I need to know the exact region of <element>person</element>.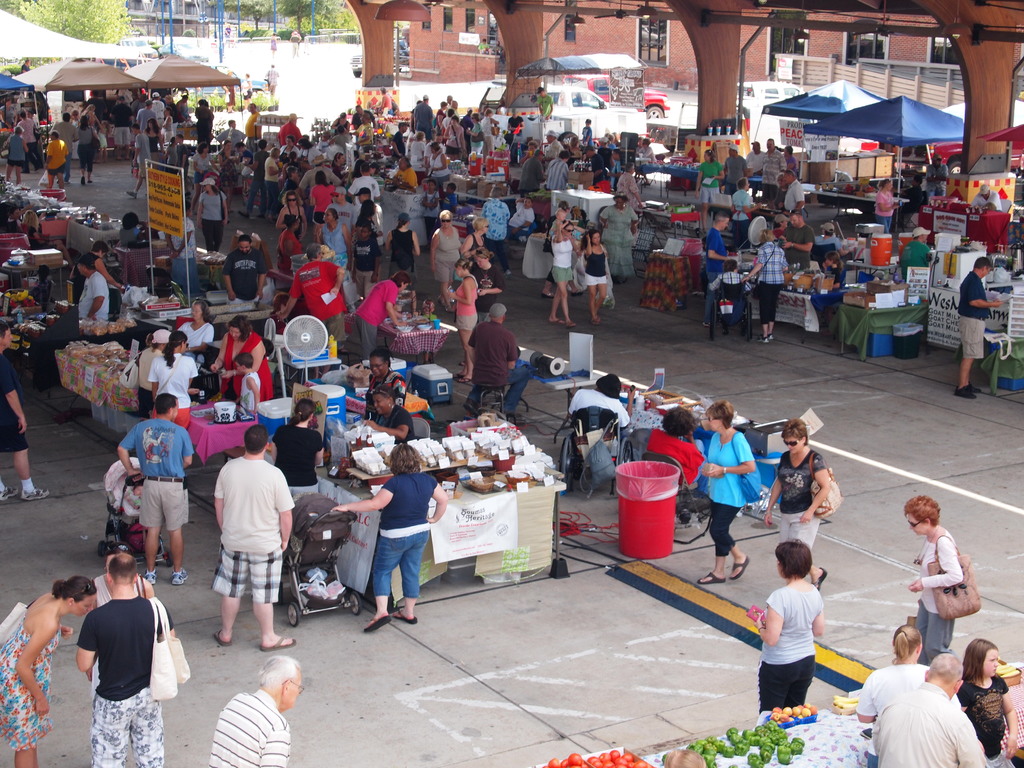
Region: x1=359, y1=388, x2=416, y2=435.
